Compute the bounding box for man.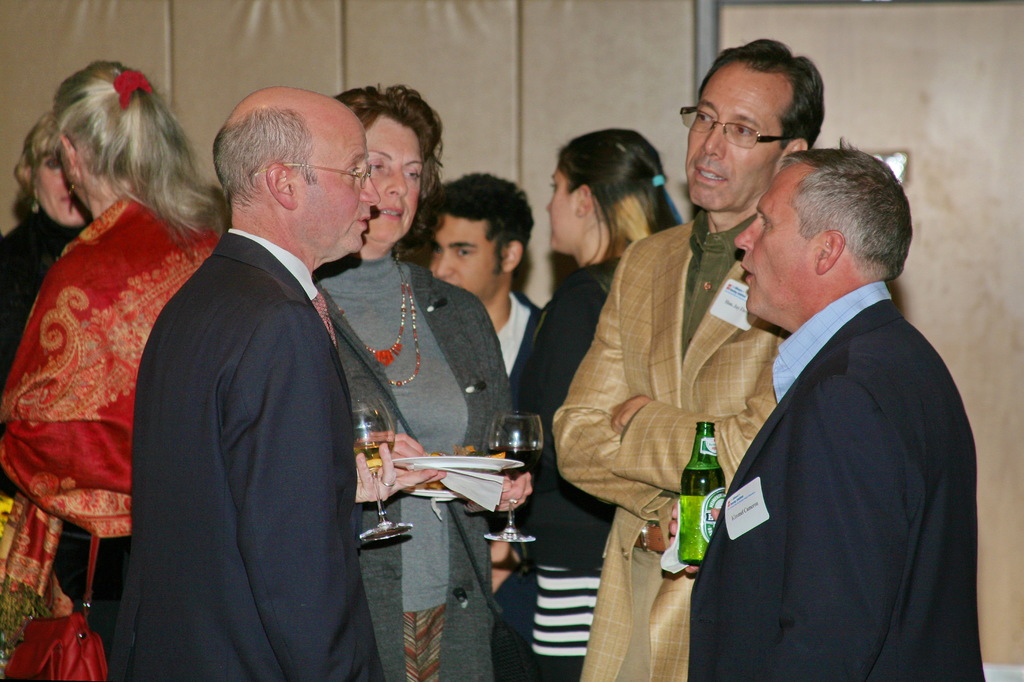
l=426, t=171, r=543, b=681.
